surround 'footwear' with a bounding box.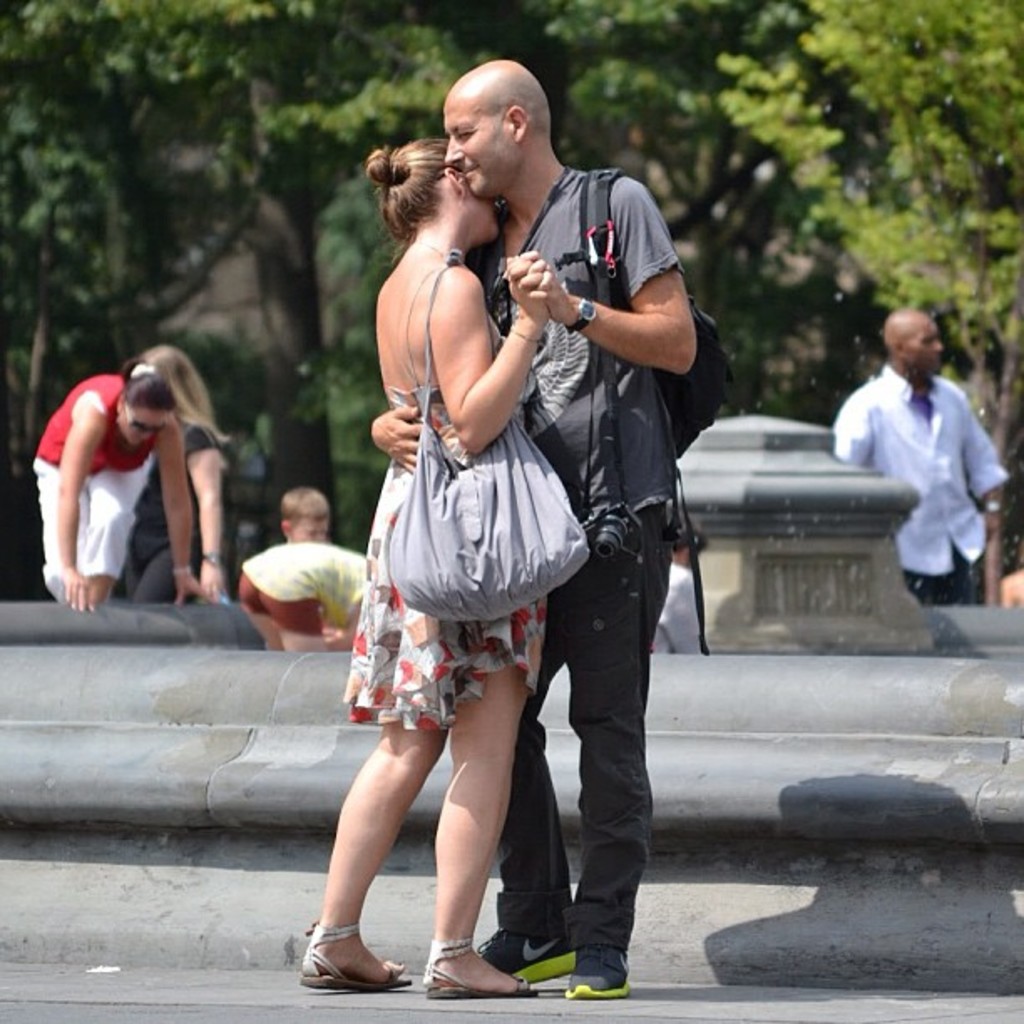
l=308, t=915, r=413, b=989.
